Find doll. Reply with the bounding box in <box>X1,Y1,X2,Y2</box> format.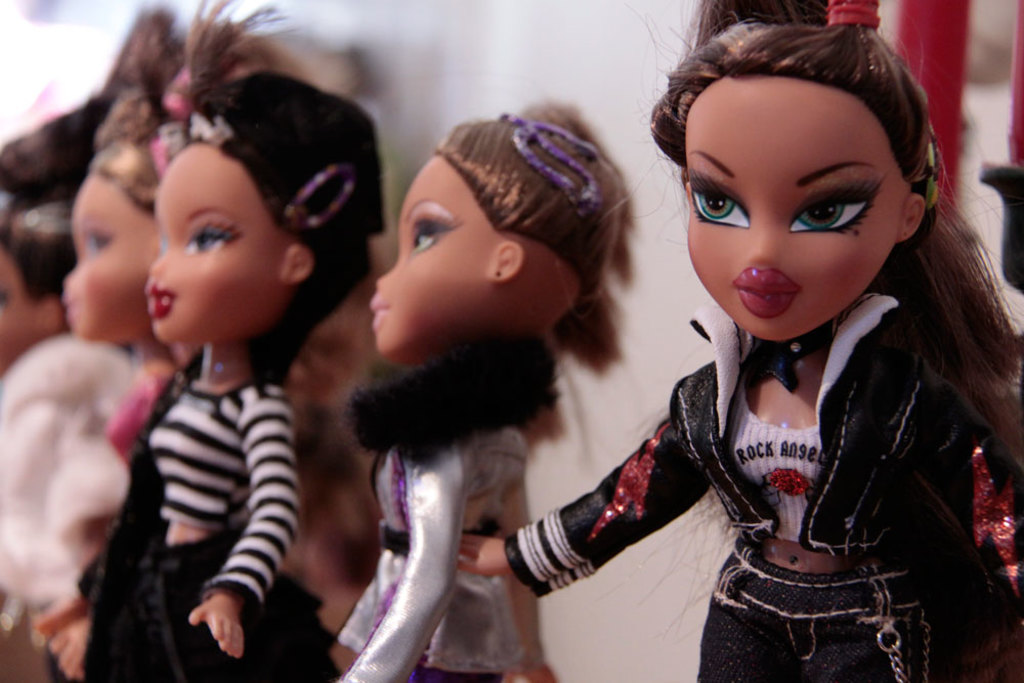
<box>342,109,629,682</box>.
